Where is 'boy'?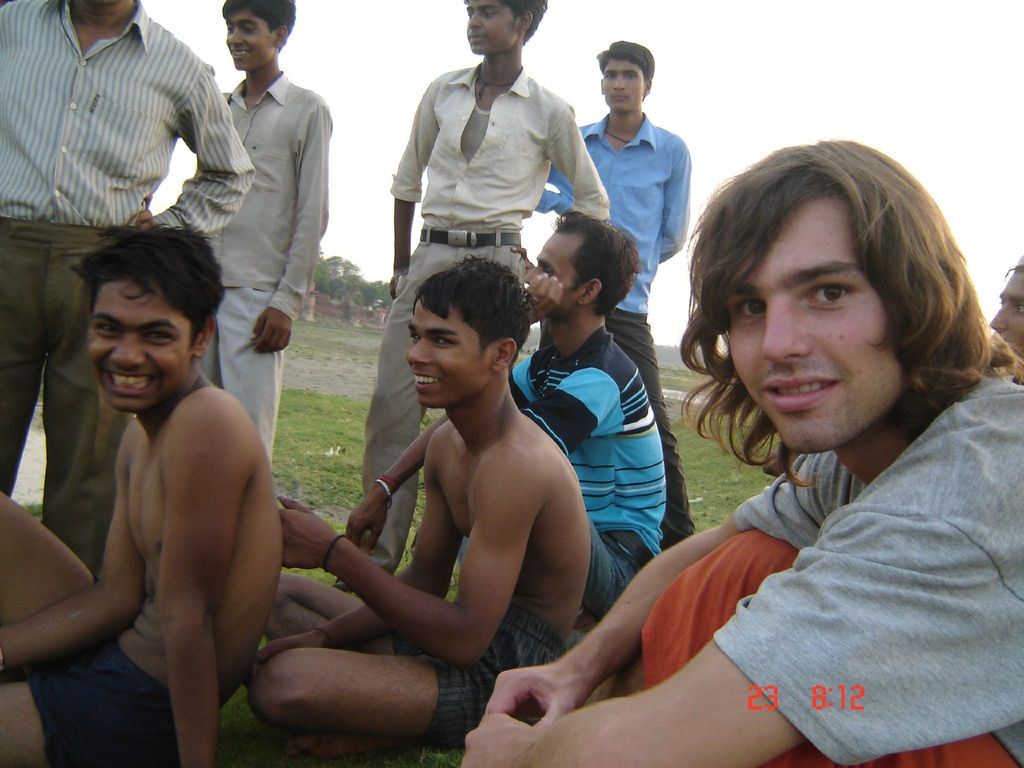
pyautogui.locateOnScreen(242, 257, 589, 756).
